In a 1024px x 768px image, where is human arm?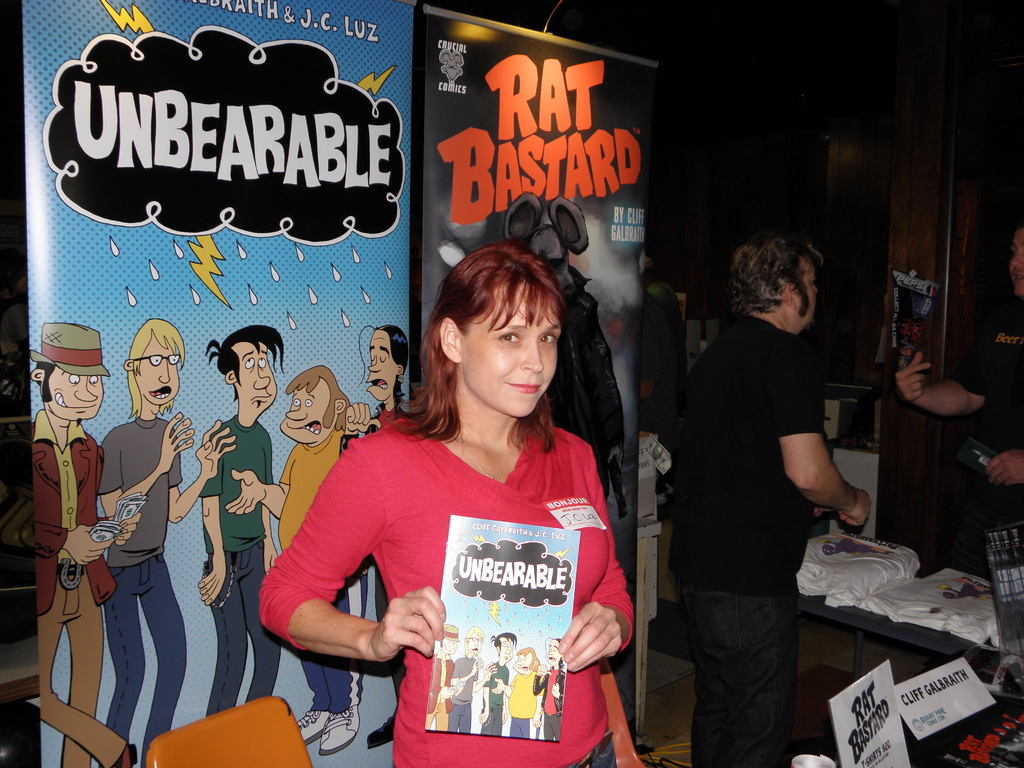
[x1=193, y1=427, x2=227, y2=611].
